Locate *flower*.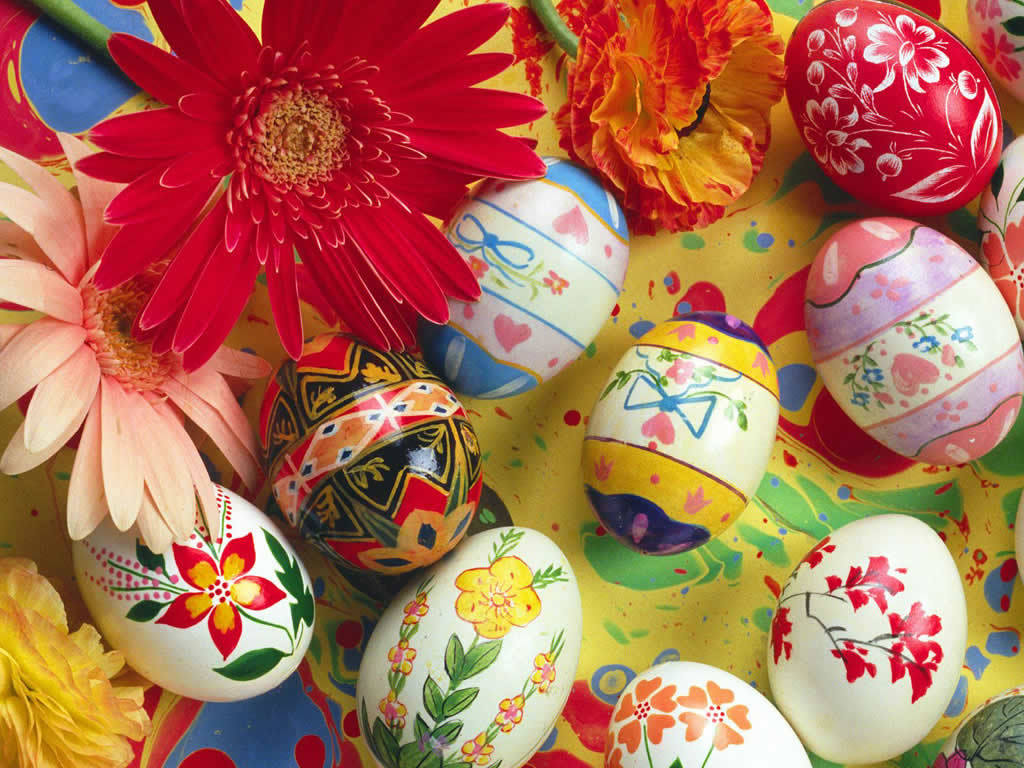
Bounding box: detection(806, 59, 827, 88).
